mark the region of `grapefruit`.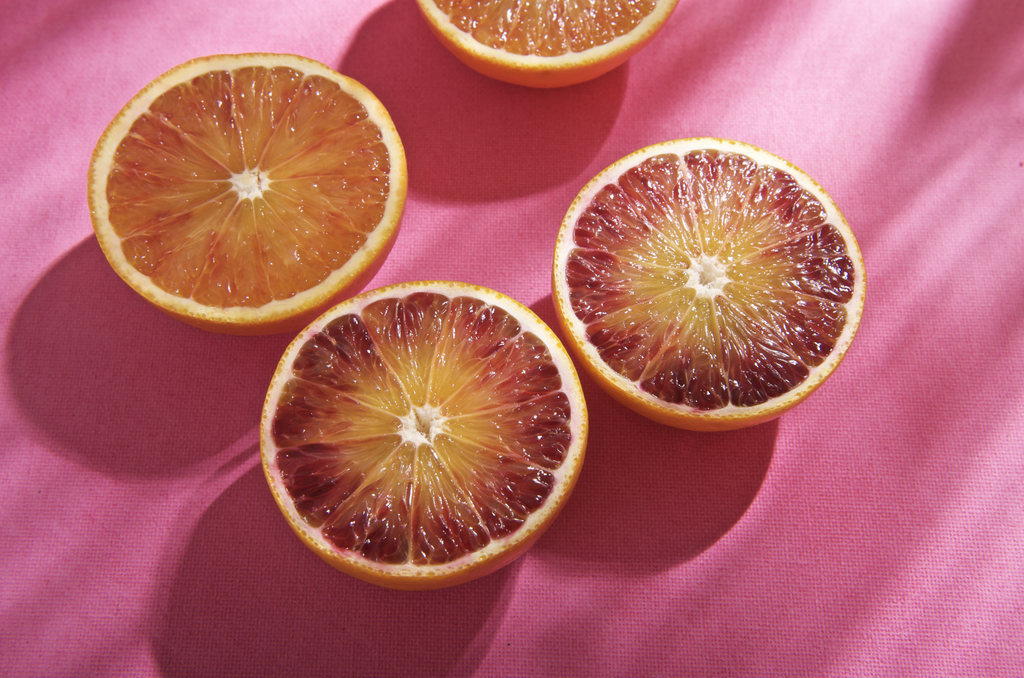
Region: detection(85, 47, 412, 339).
